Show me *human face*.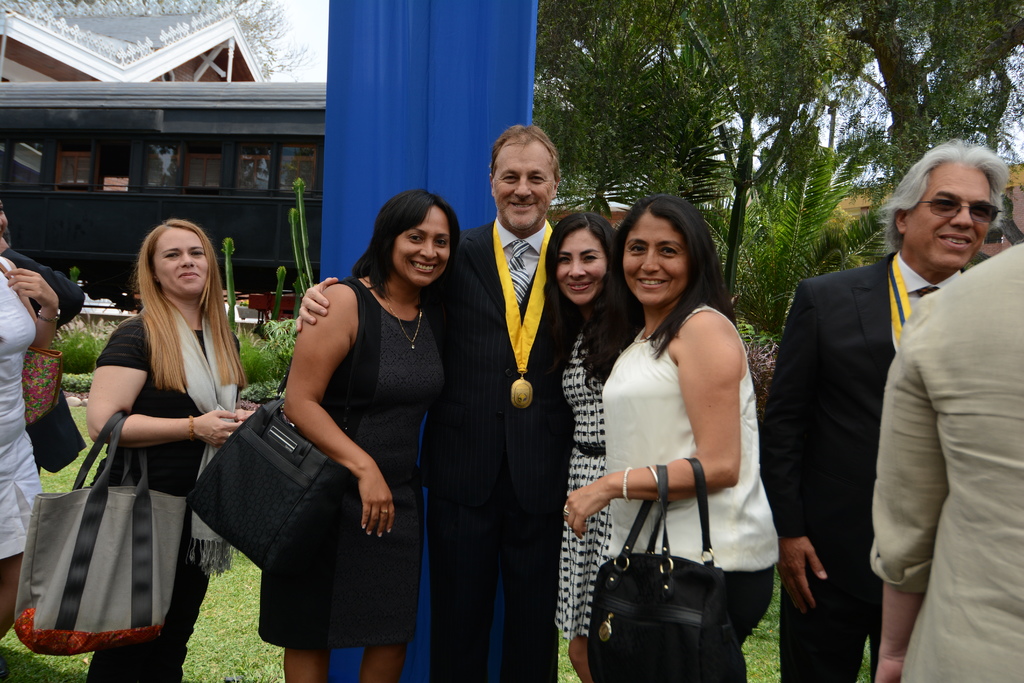
*human face* is here: <bbox>621, 213, 691, 304</bbox>.
